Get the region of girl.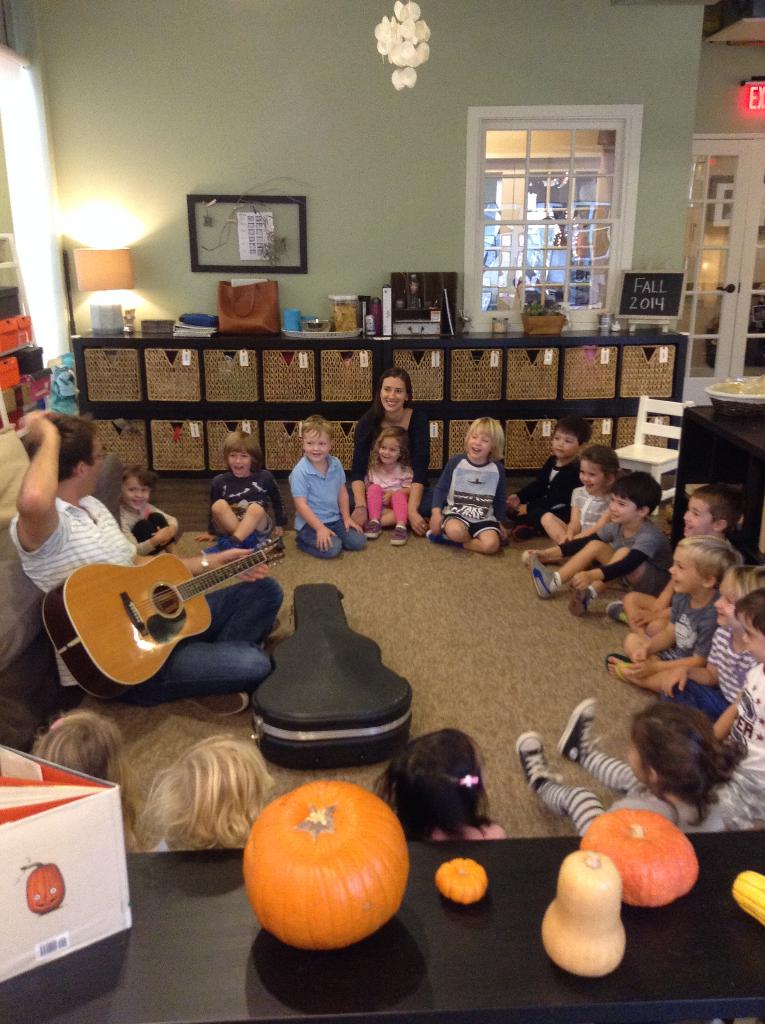
rect(37, 710, 140, 847).
